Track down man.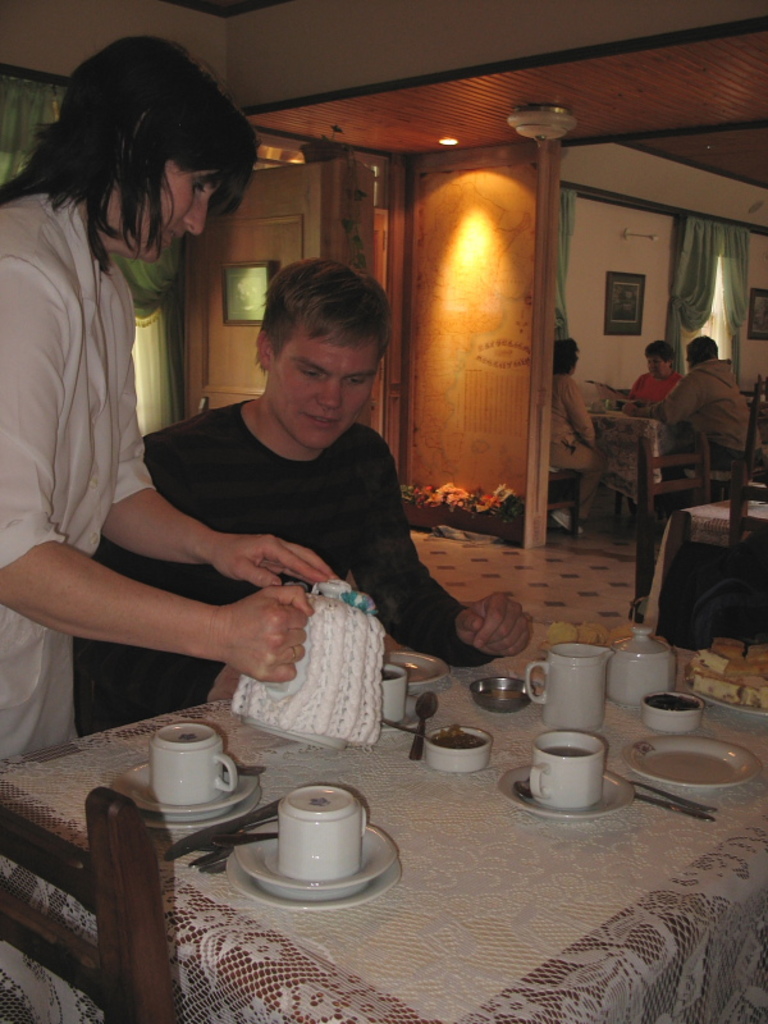
Tracked to {"x1": 655, "y1": 334, "x2": 767, "y2": 454}.
